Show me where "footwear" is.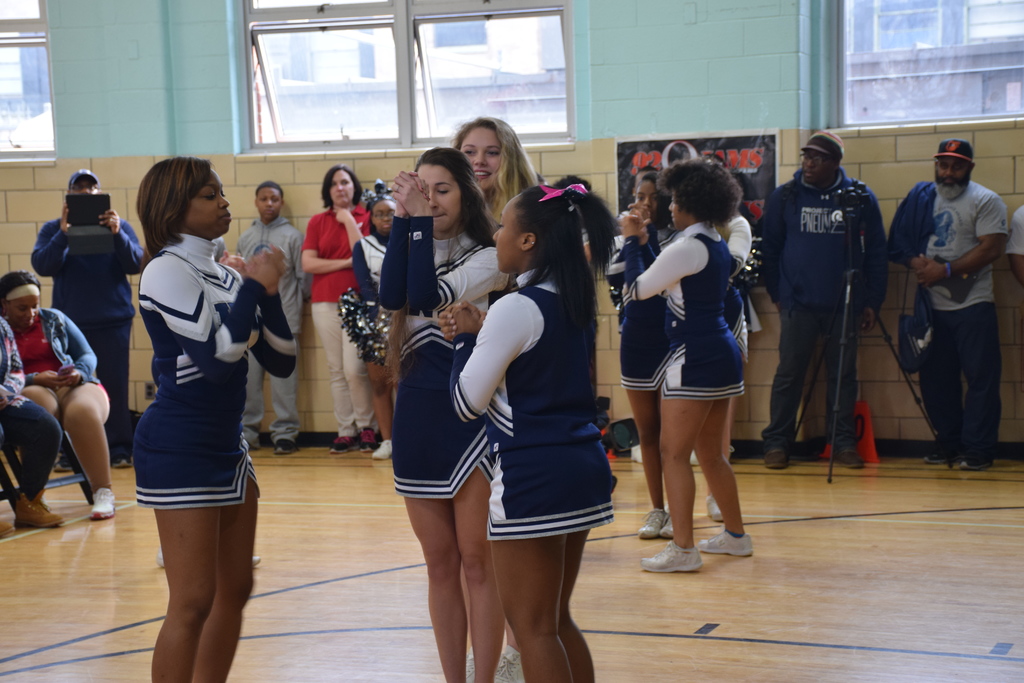
"footwear" is at (left=88, top=487, right=118, bottom=518).
